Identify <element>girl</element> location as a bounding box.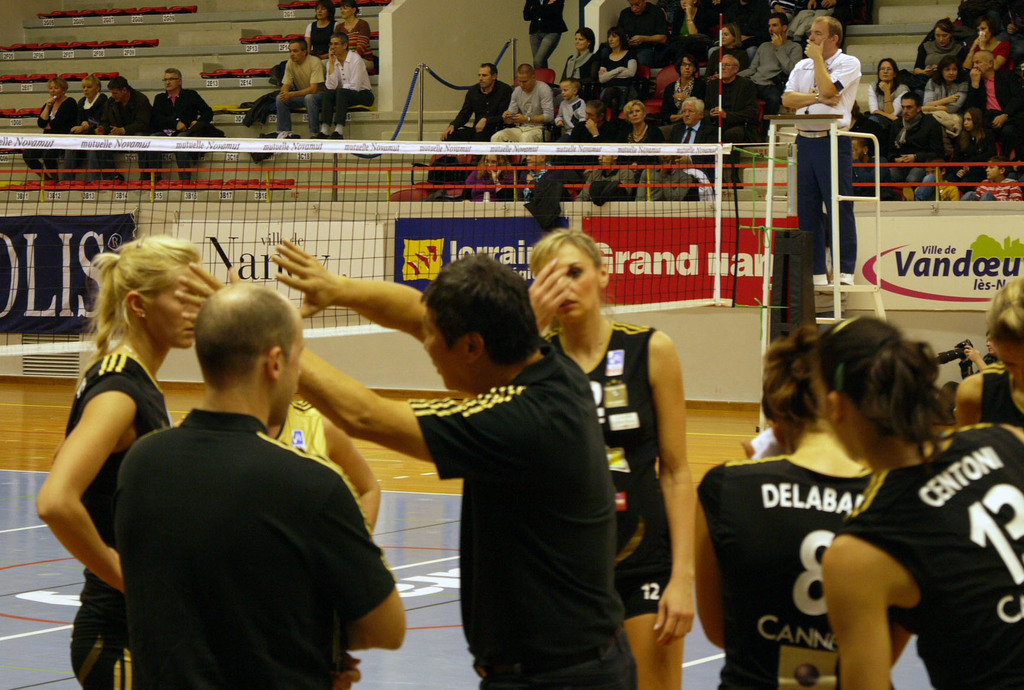
region(915, 18, 972, 81).
